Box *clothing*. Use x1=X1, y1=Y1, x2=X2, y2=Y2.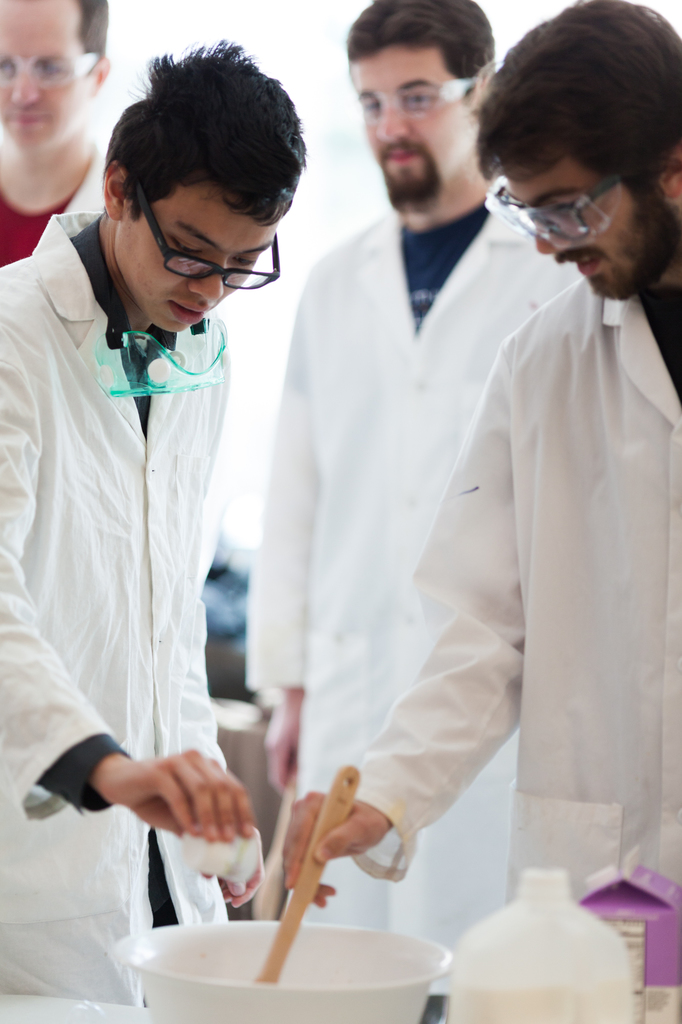
x1=0, y1=134, x2=111, y2=264.
